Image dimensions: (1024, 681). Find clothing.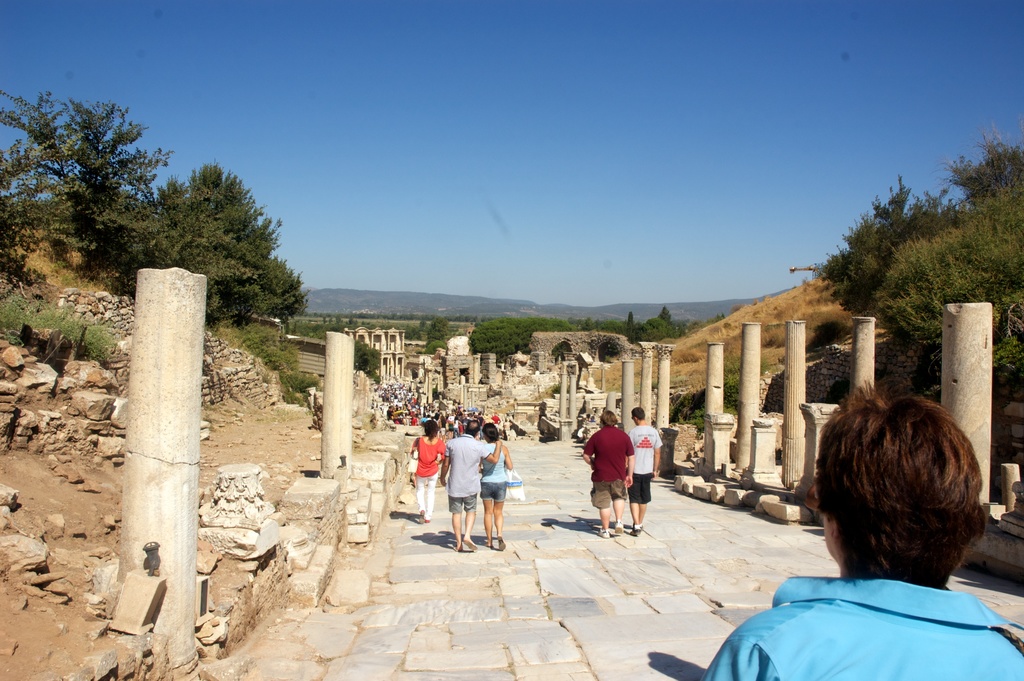
x1=445 y1=431 x2=490 y2=514.
